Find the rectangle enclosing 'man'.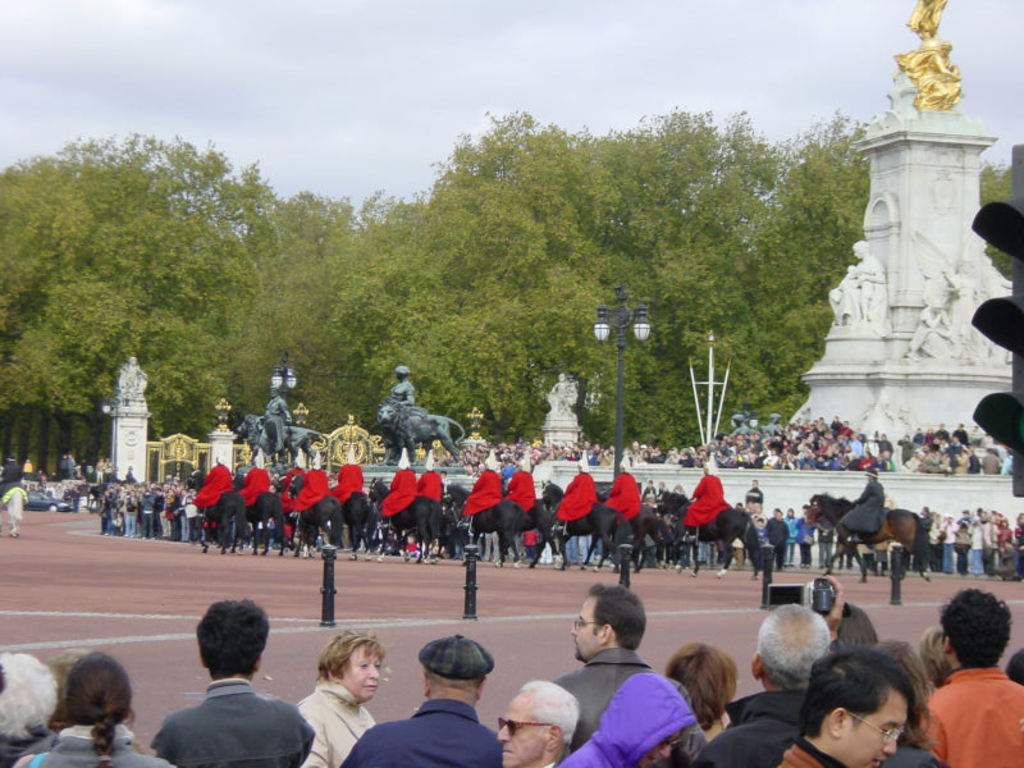
(x1=777, y1=644, x2=920, y2=767).
